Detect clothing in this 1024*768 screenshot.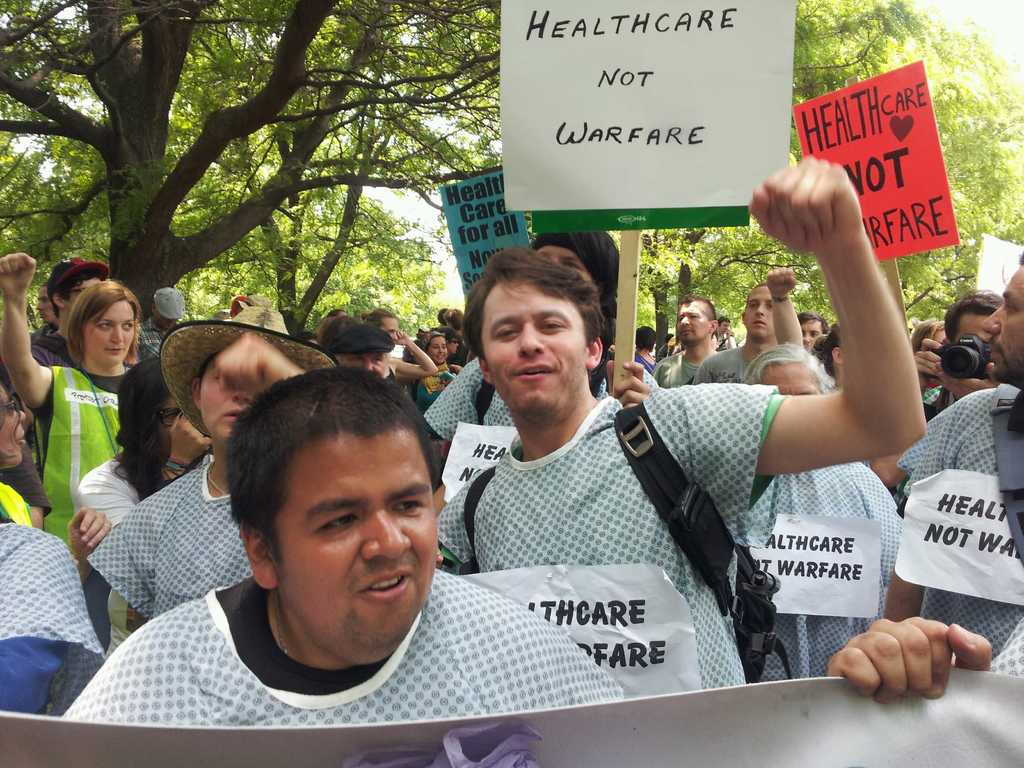
Detection: bbox=(28, 363, 122, 531).
